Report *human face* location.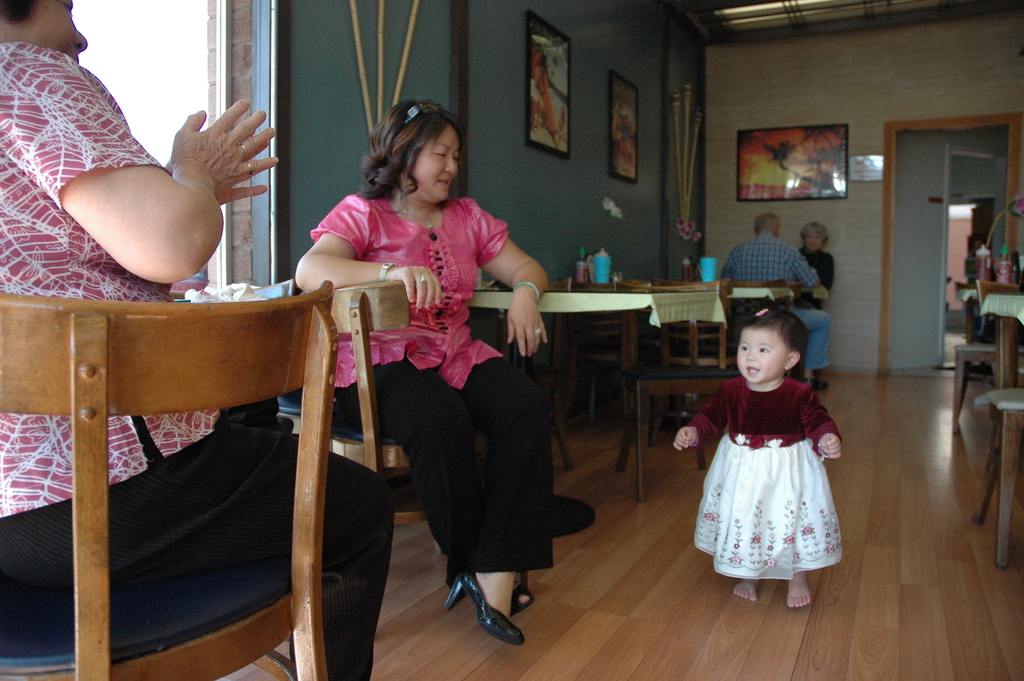
Report: detection(806, 232, 824, 251).
